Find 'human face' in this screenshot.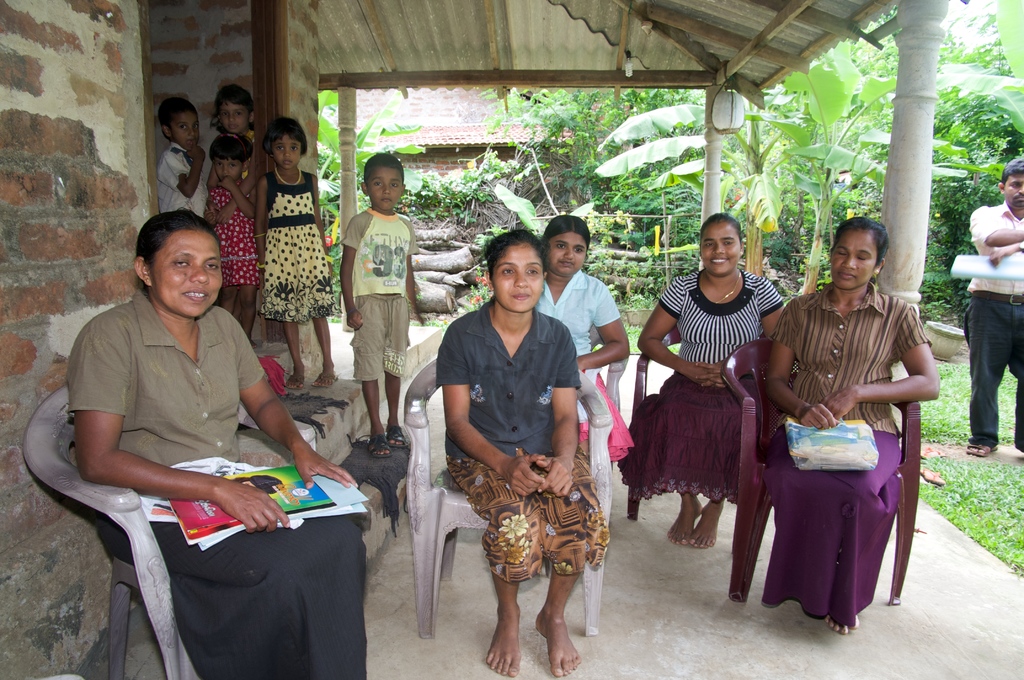
The bounding box for 'human face' is 367/166/403/209.
